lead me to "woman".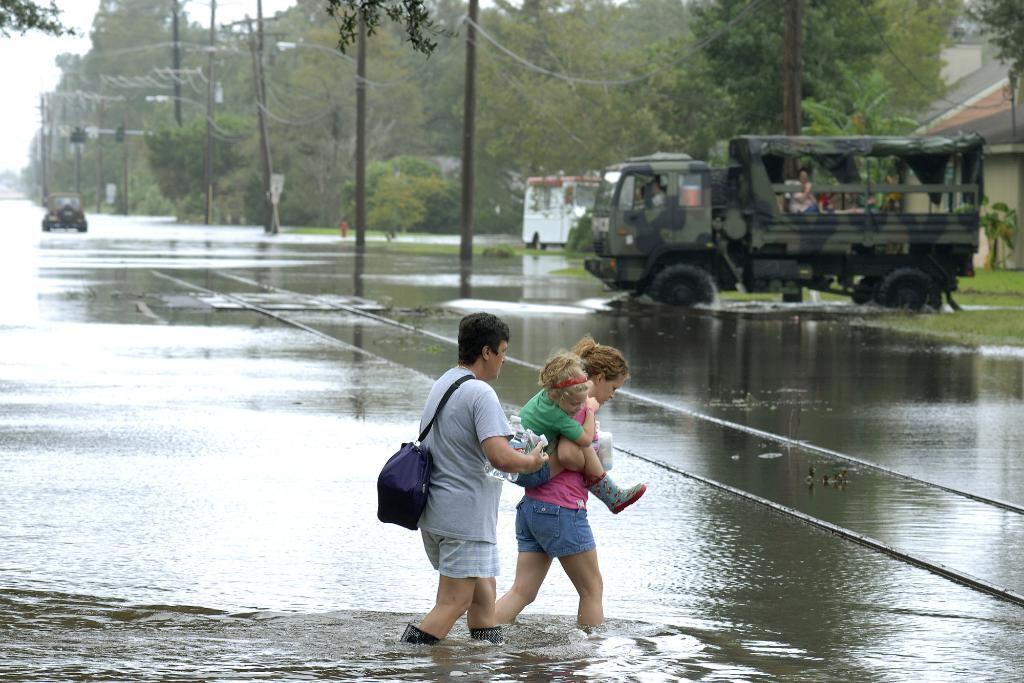
Lead to [left=791, top=167, right=836, bottom=217].
